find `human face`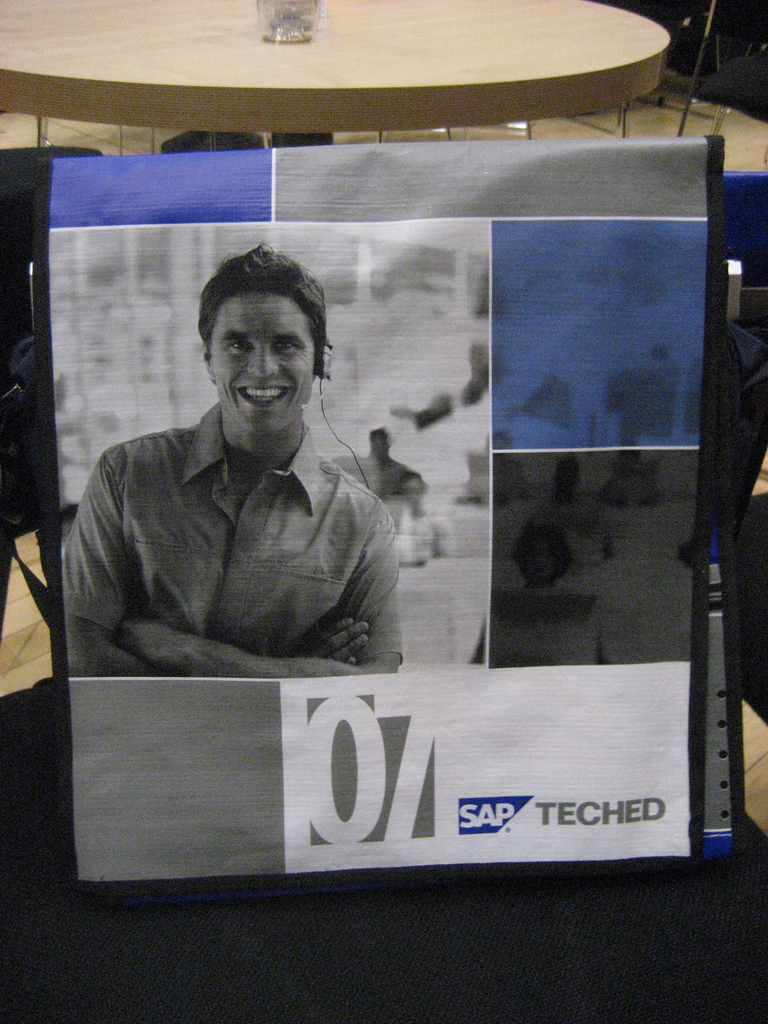
{"left": 213, "top": 294, "right": 315, "bottom": 432}
